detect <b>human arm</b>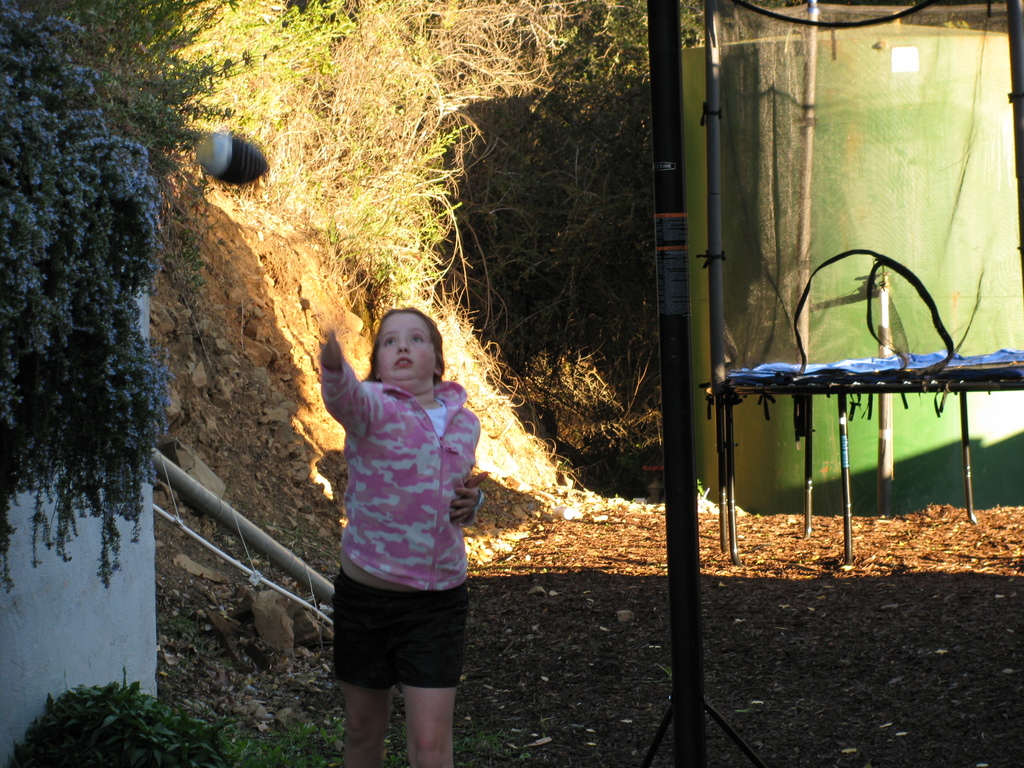
449/425/493/536
